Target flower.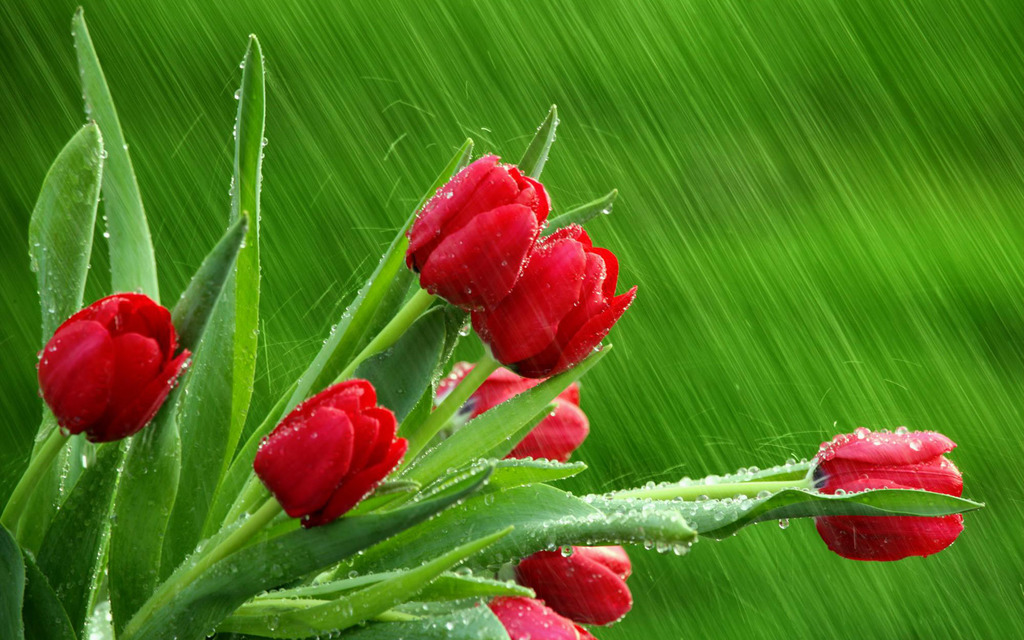
Target region: 512:545:630:628.
